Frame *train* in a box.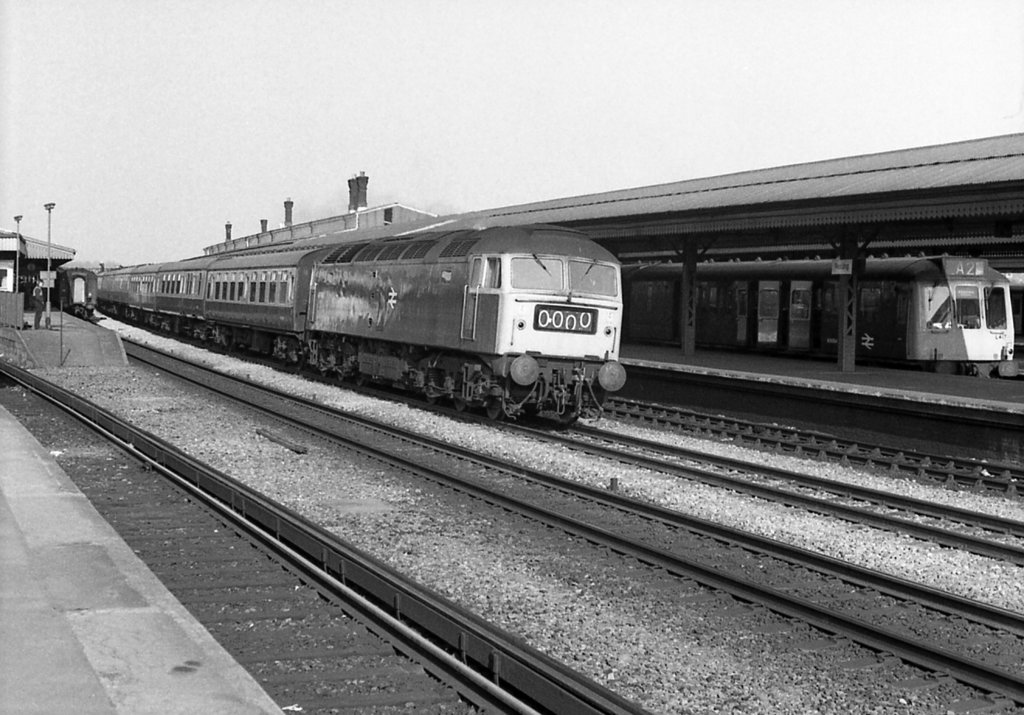
rect(58, 268, 97, 320).
